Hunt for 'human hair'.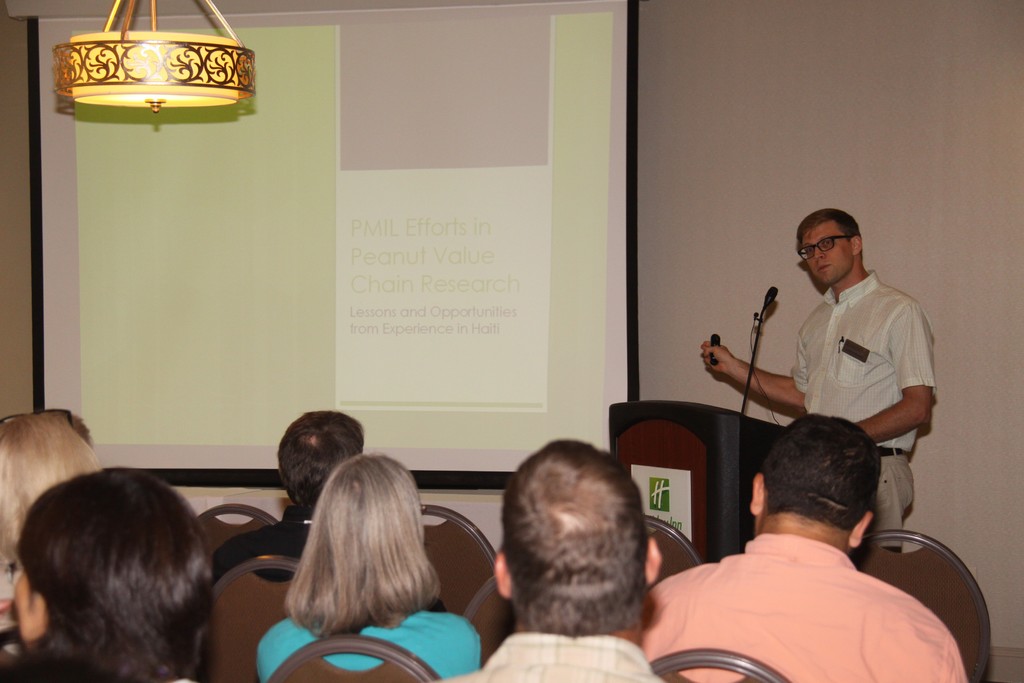
Hunted down at (278, 406, 368, 499).
